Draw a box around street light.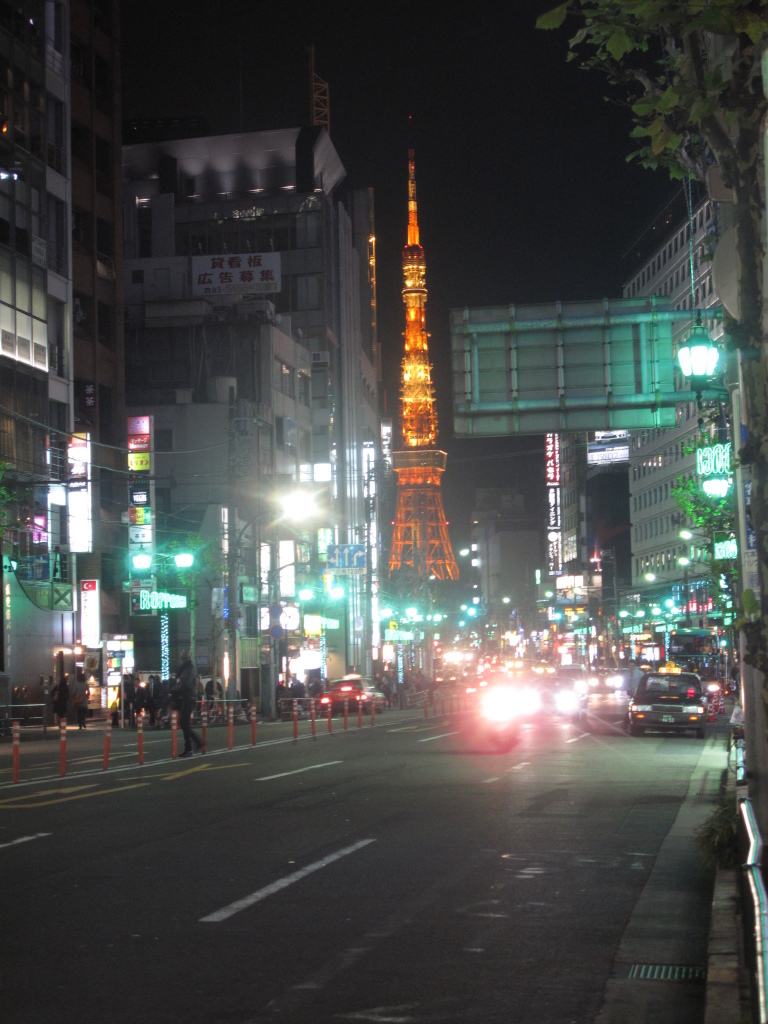
region(643, 591, 677, 652).
